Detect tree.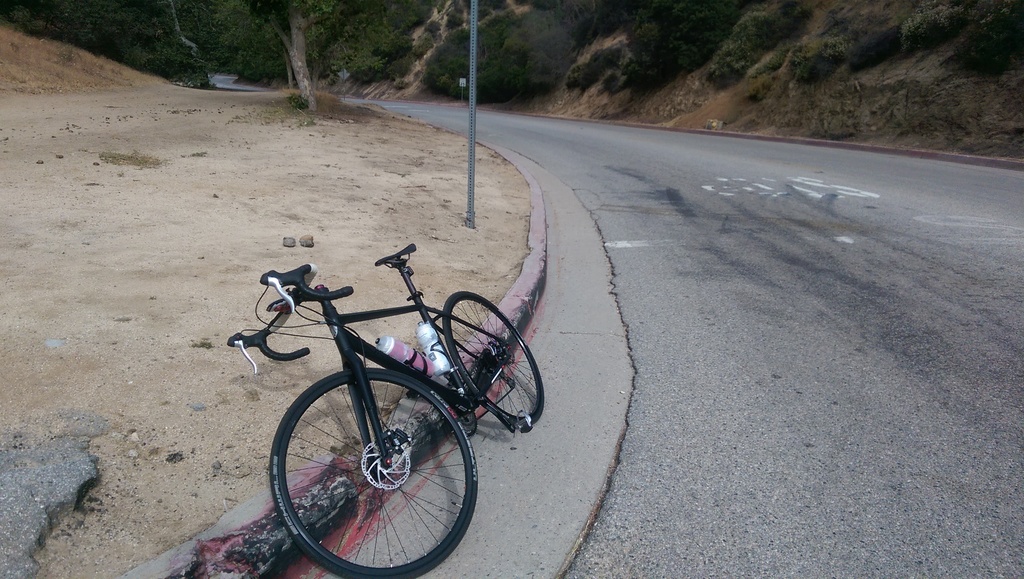
Detected at select_region(208, 3, 389, 96).
